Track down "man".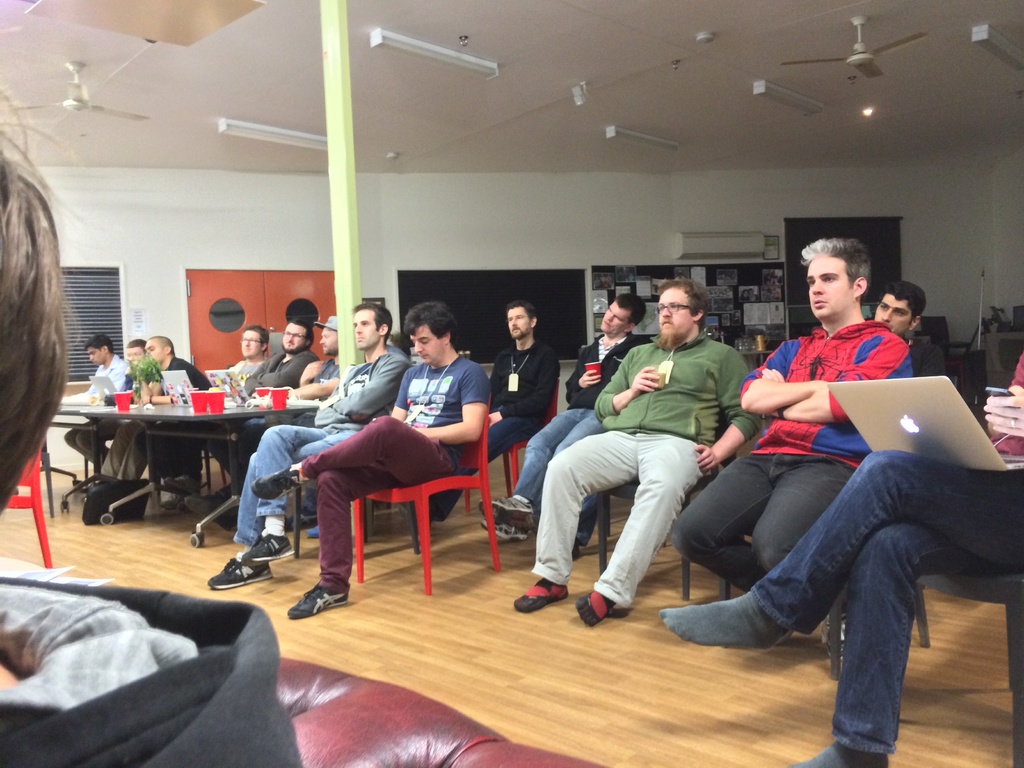
Tracked to Rect(249, 300, 499, 623).
